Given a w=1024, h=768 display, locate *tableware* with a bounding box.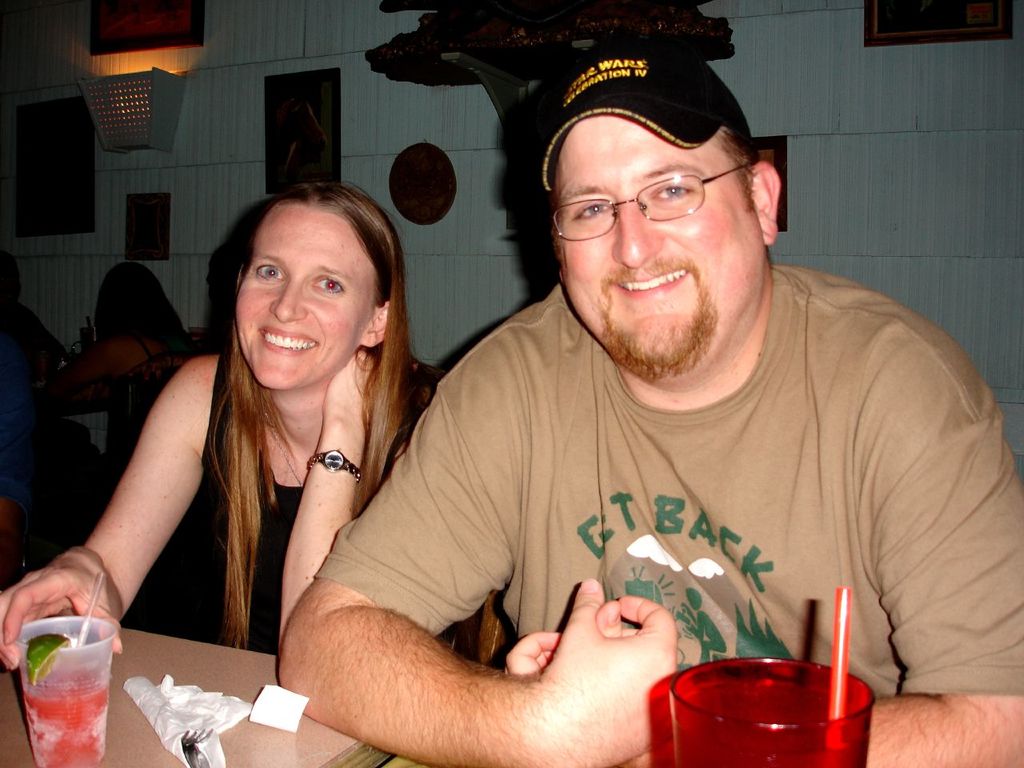
Located: bbox(7, 609, 121, 767).
